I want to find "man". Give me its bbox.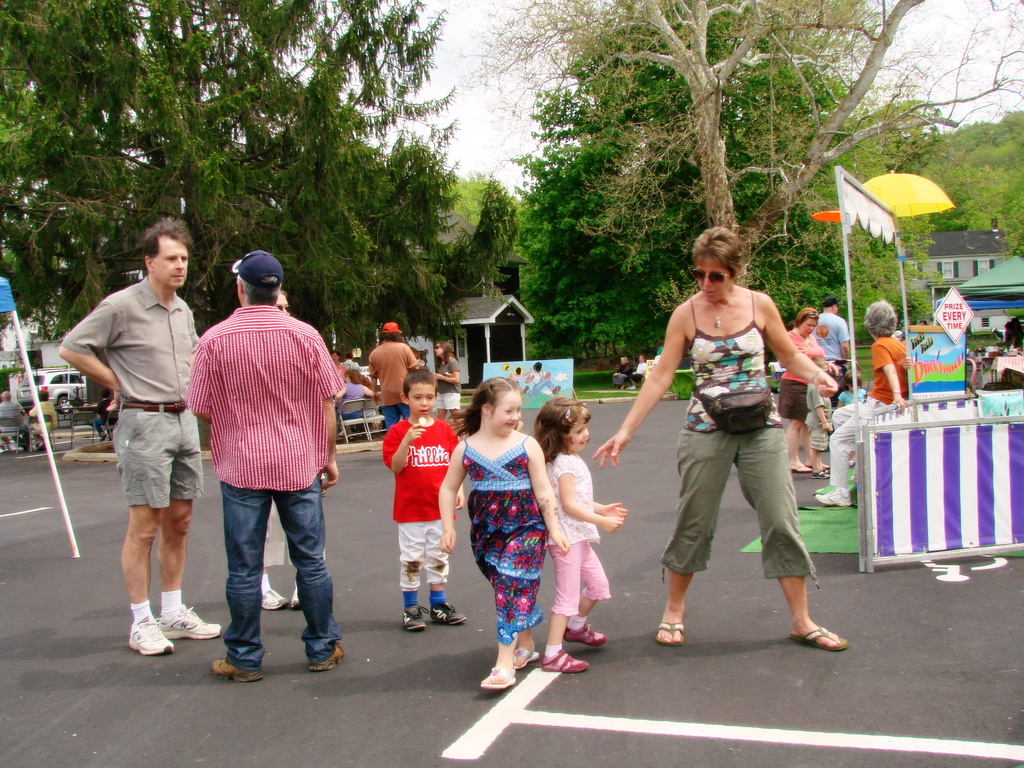
left=366, top=325, right=428, bottom=433.
